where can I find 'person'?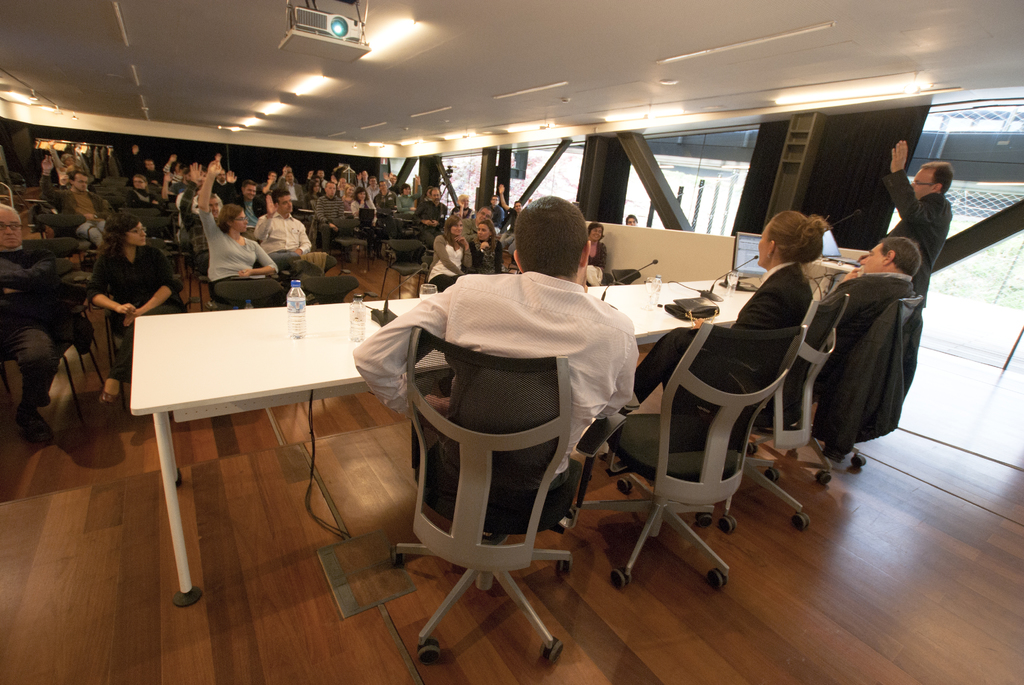
You can find it at box=[97, 230, 182, 415].
